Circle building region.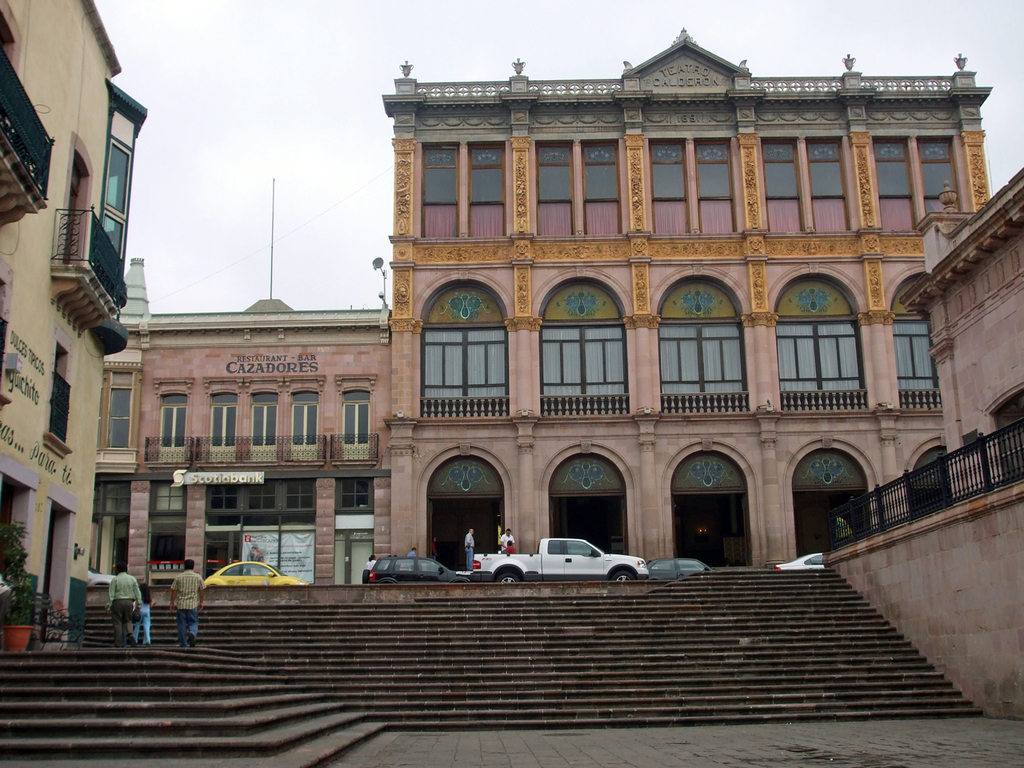
Region: select_region(390, 31, 993, 573).
